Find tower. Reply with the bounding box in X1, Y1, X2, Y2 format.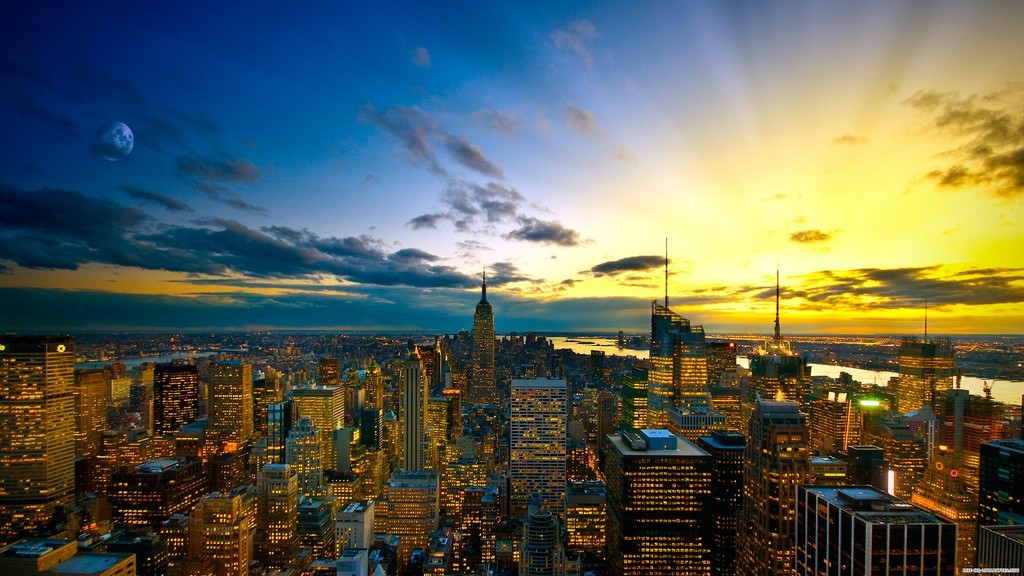
645, 236, 708, 431.
